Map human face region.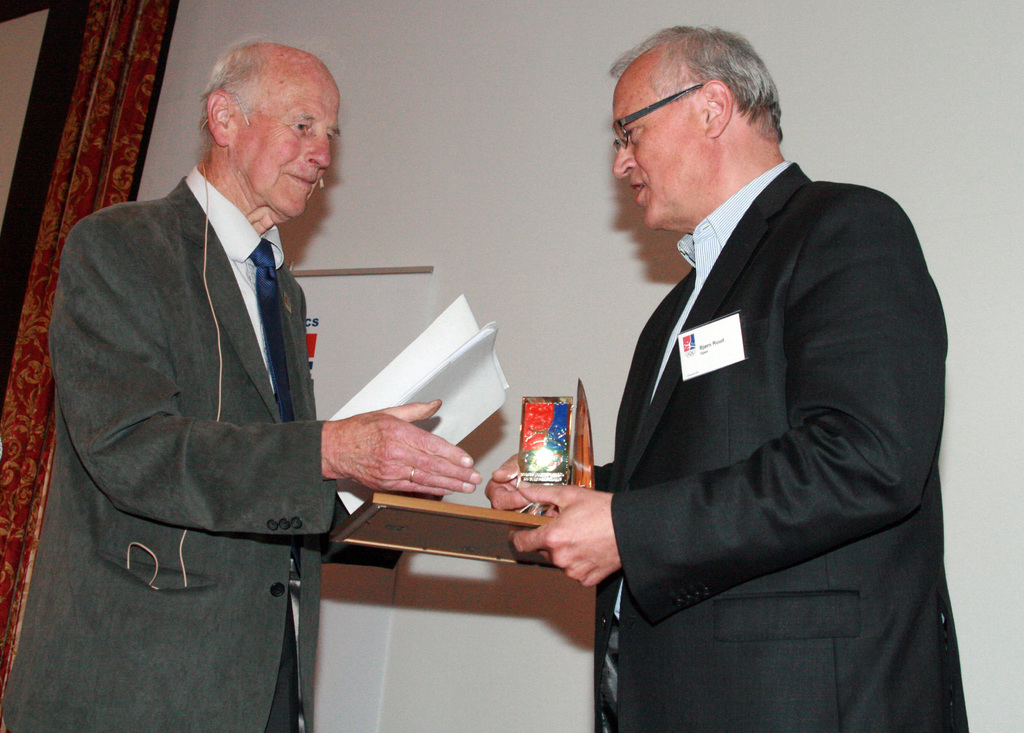
Mapped to detection(229, 70, 340, 214).
